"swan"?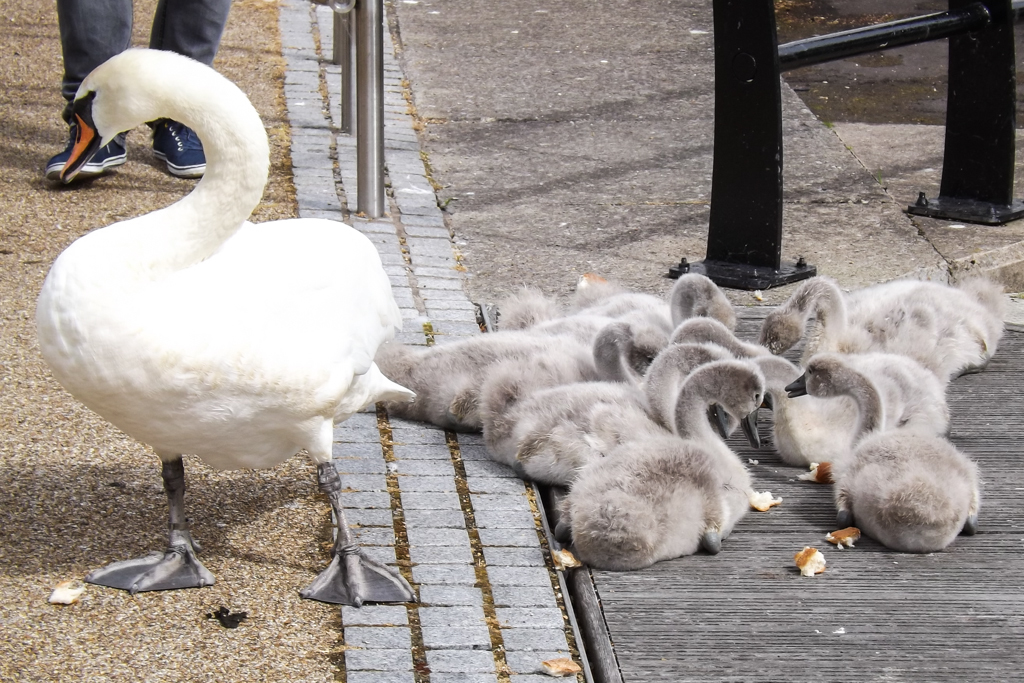
{"left": 25, "top": 45, "right": 432, "bottom": 604}
